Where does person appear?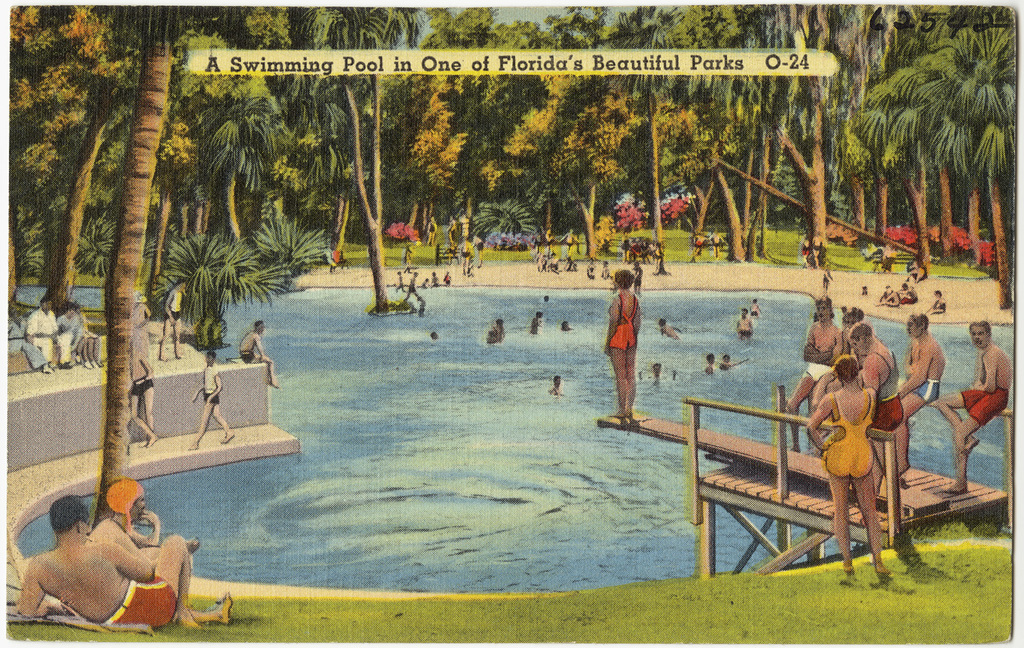
Appears at box=[806, 246, 810, 268].
